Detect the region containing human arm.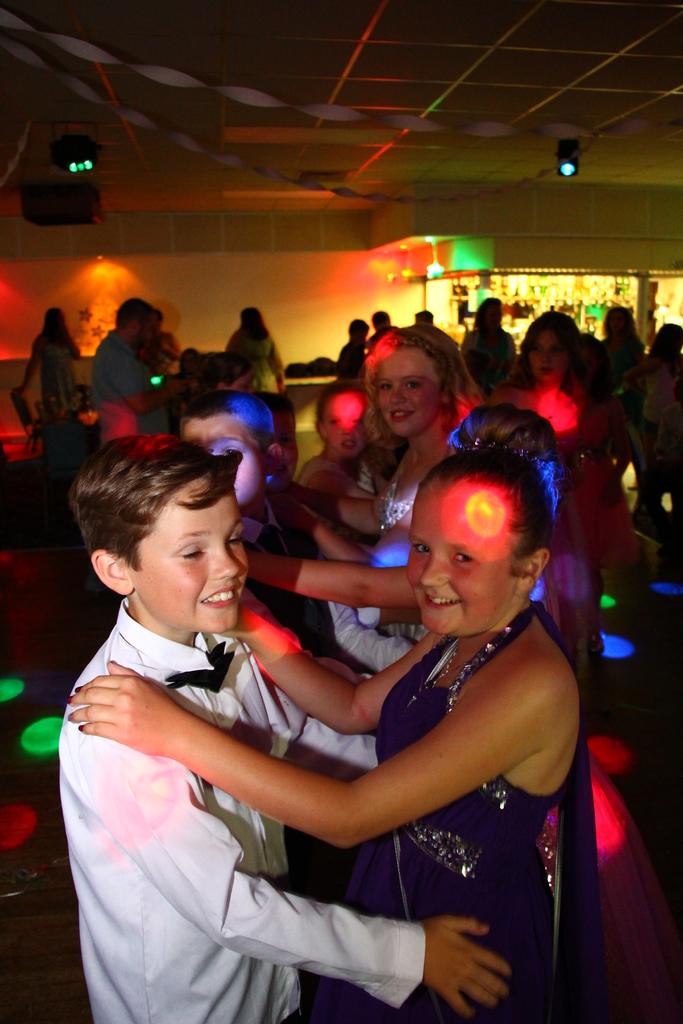
pyautogui.locateOnScreen(16, 337, 49, 390).
